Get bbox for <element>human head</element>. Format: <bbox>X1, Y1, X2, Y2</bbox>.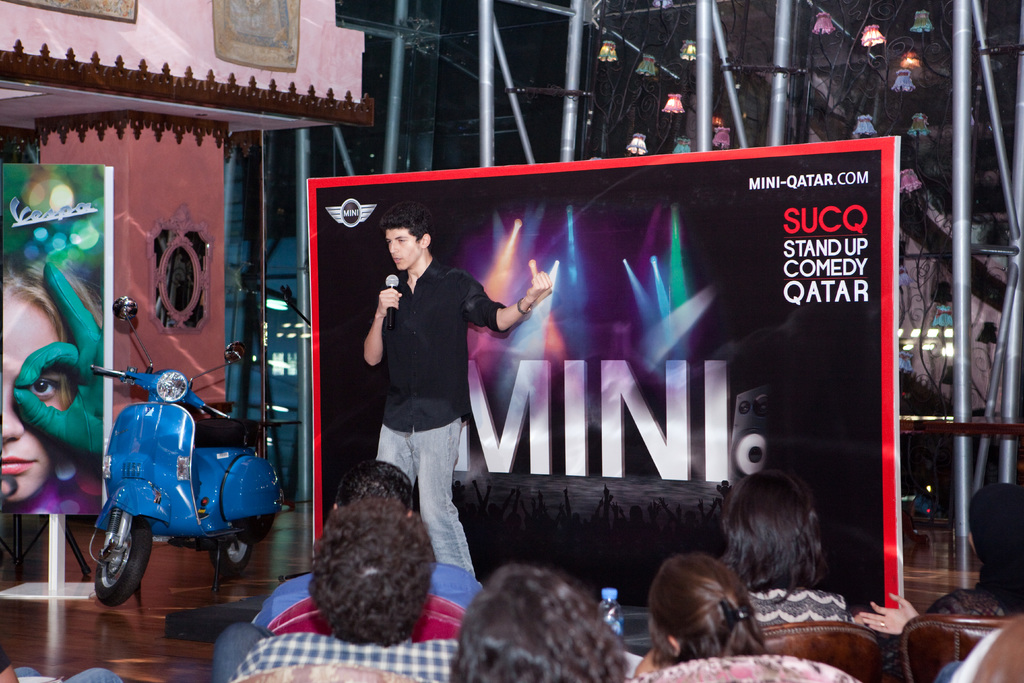
<bbox>450, 568, 622, 682</bbox>.
